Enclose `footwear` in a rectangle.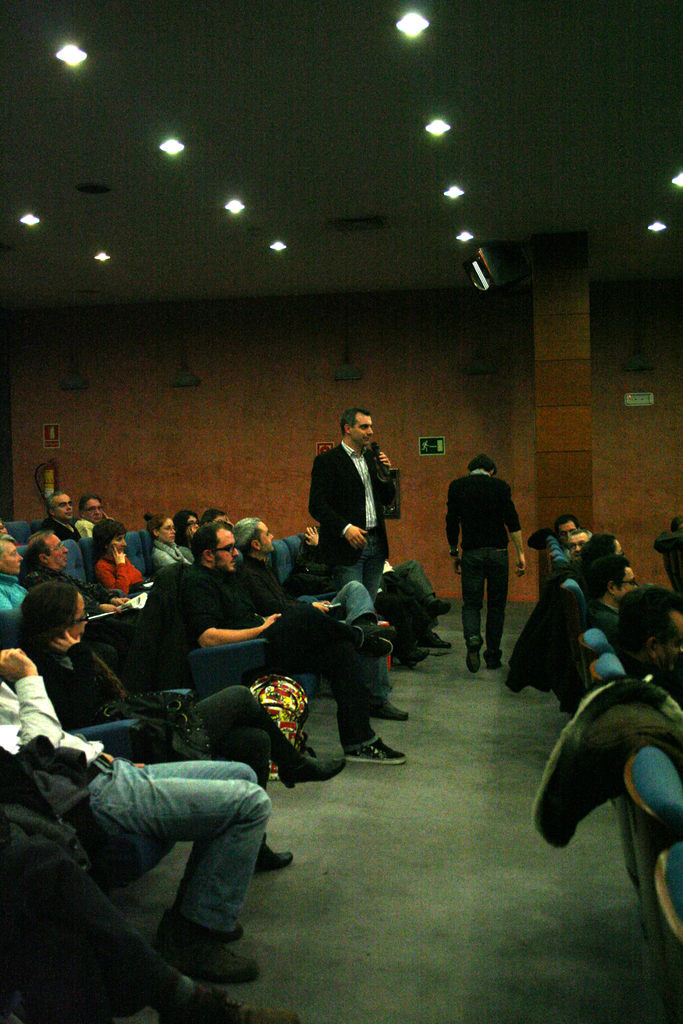
region(167, 995, 302, 1023).
